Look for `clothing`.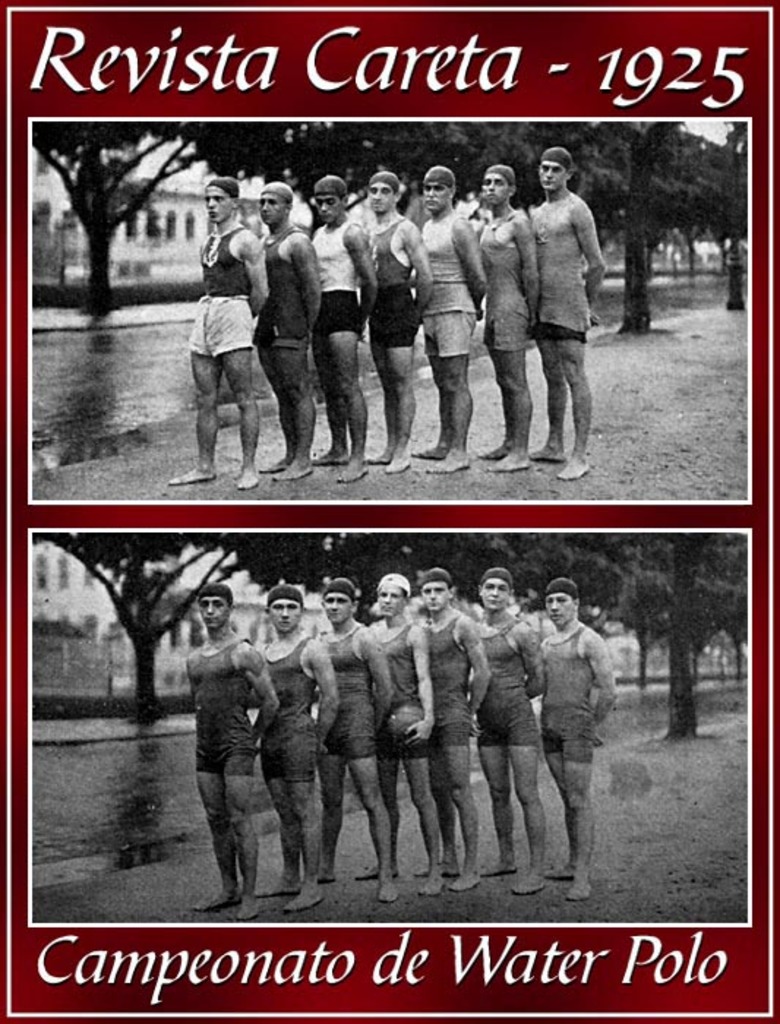
Found: region(474, 617, 540, 749).
